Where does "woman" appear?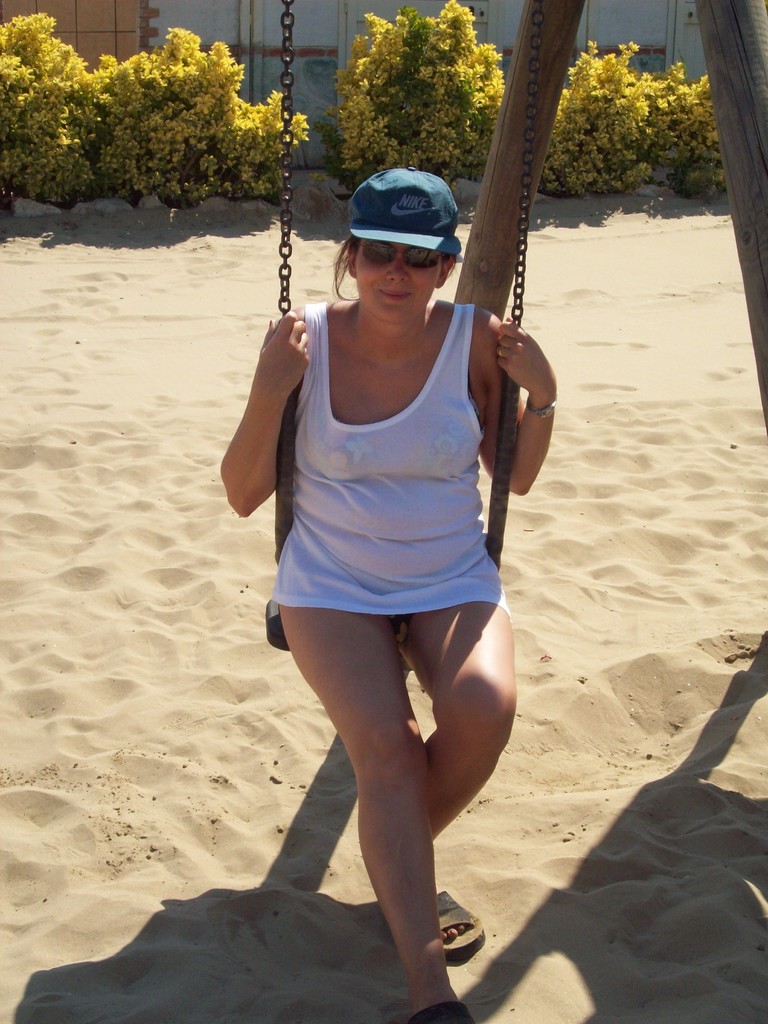
Appears at <bbox>213, 165, 561, 992</bbox>.
